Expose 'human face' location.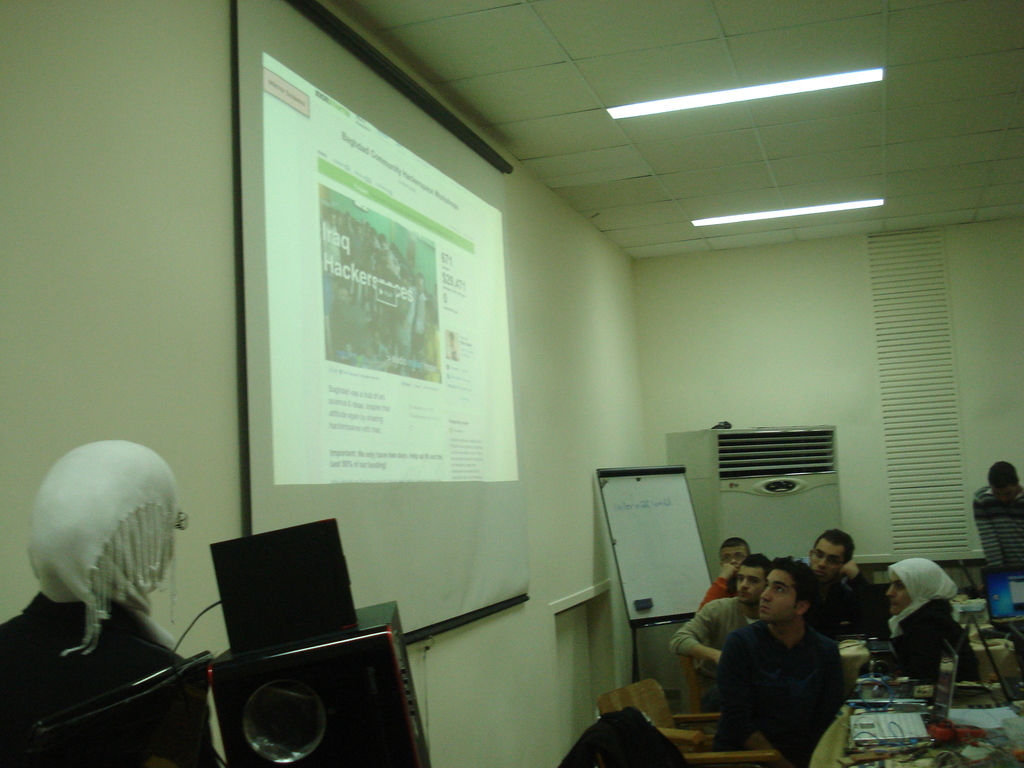
Exposed at box(809, 538, 847, 577).
